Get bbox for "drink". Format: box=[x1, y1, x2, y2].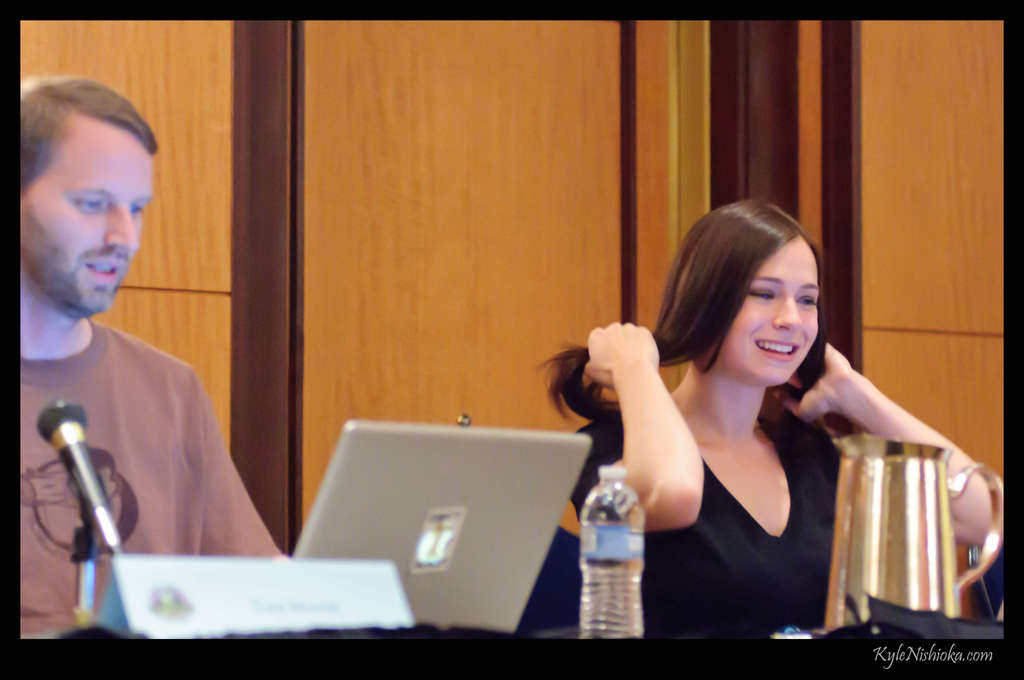
box=[582, 460, 656, 633].
